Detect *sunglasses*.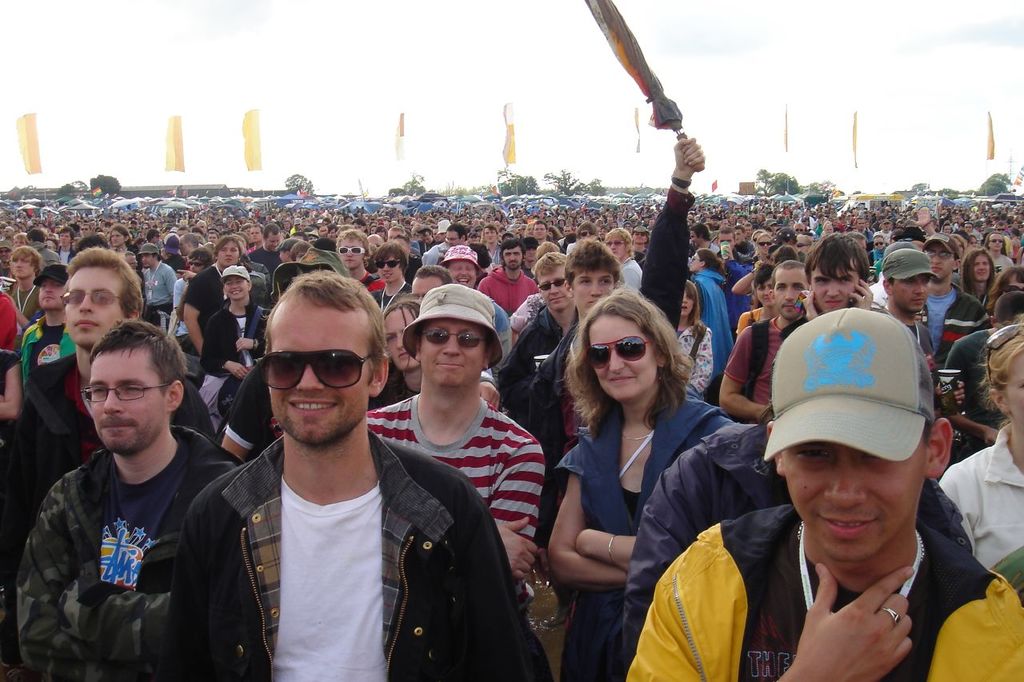
Detected at rect(585, 338, 647, 365).
